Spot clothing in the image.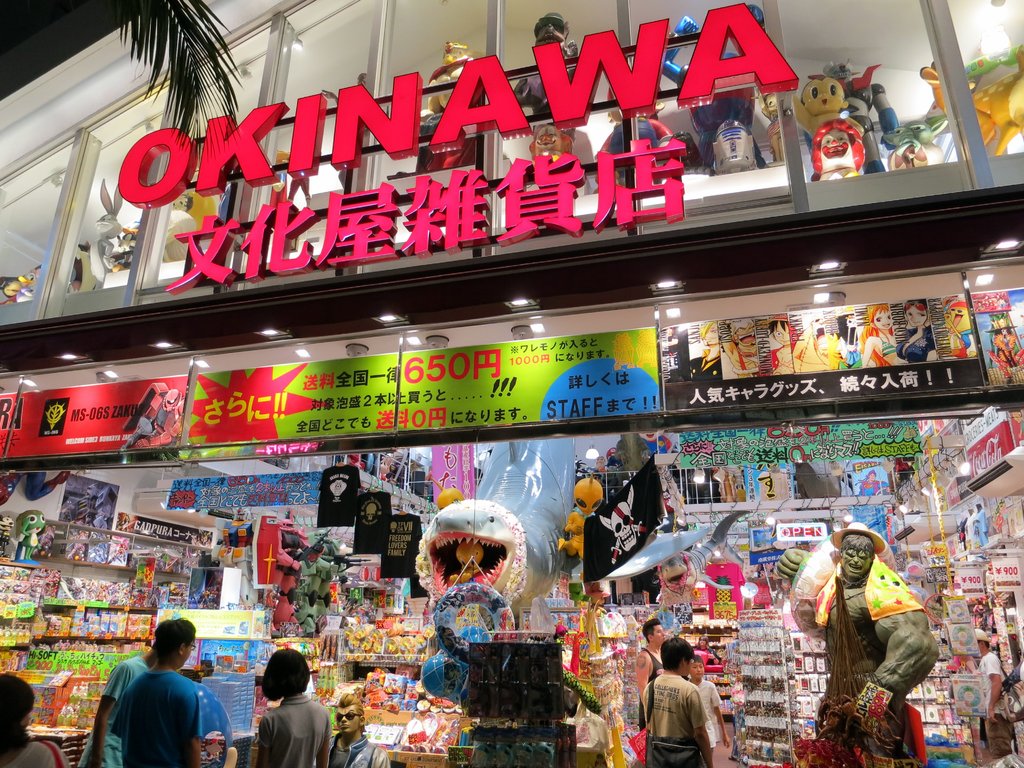
clothing found at detection(314, 733, 390, 767).
